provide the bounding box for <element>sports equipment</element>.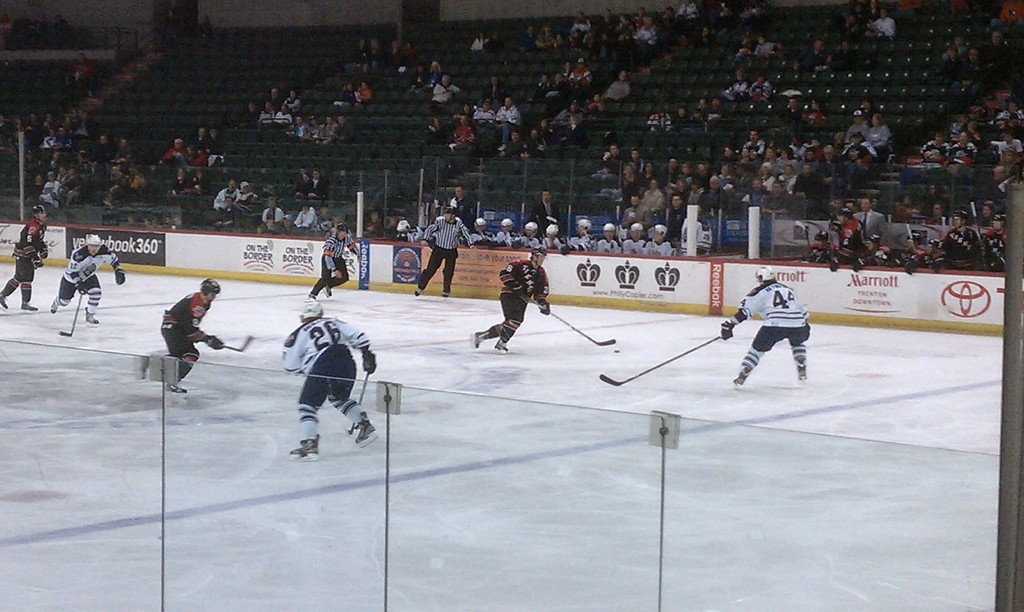
bbox(526, 296, 618, 347).
